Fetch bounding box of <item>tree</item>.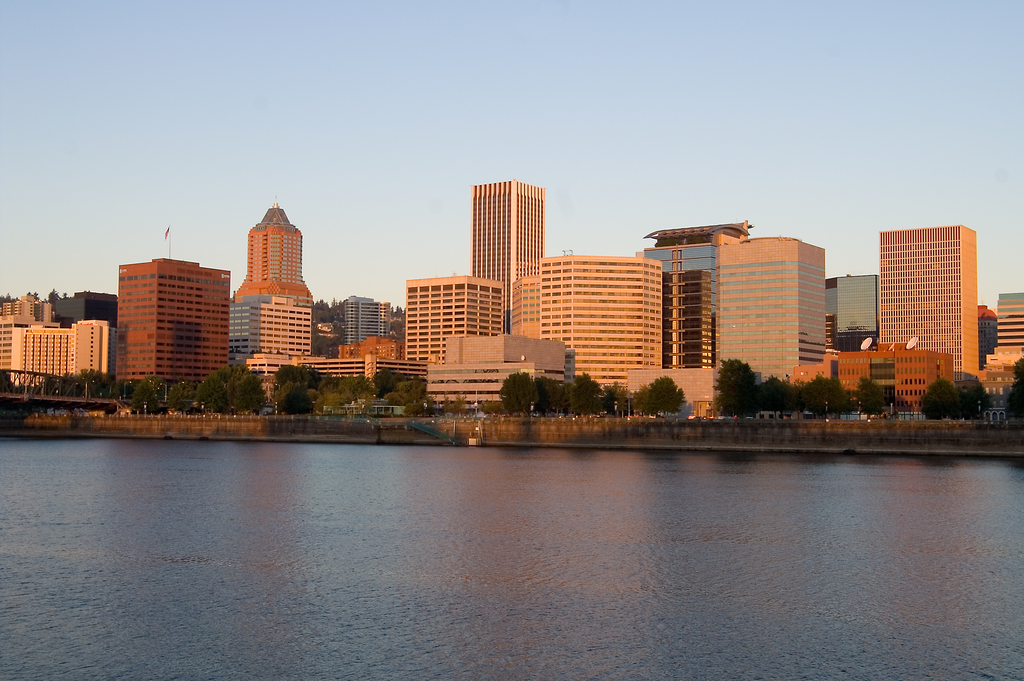
Bbox: <region>612, 372, 633, 422</region>.
